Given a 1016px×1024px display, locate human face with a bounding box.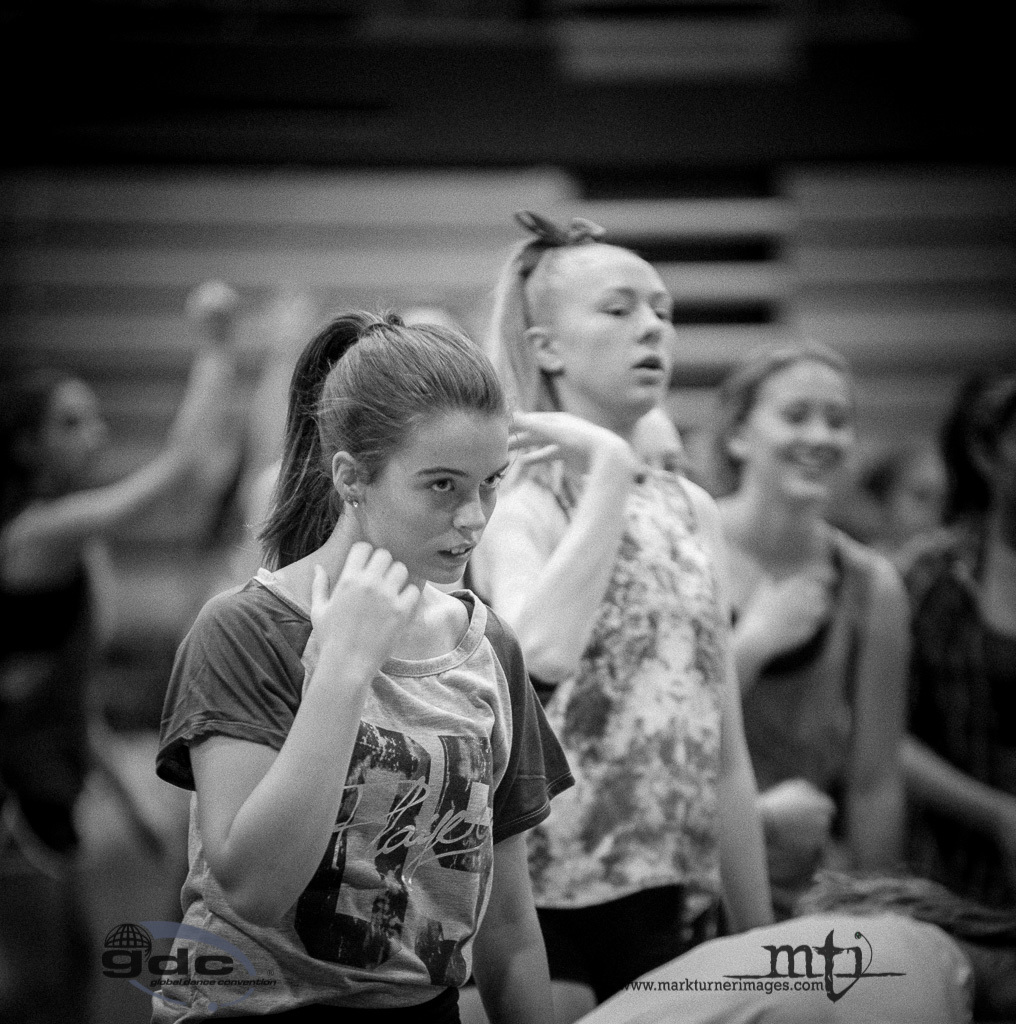
Located: [left=359, top=420, right=512, bottom=585].
